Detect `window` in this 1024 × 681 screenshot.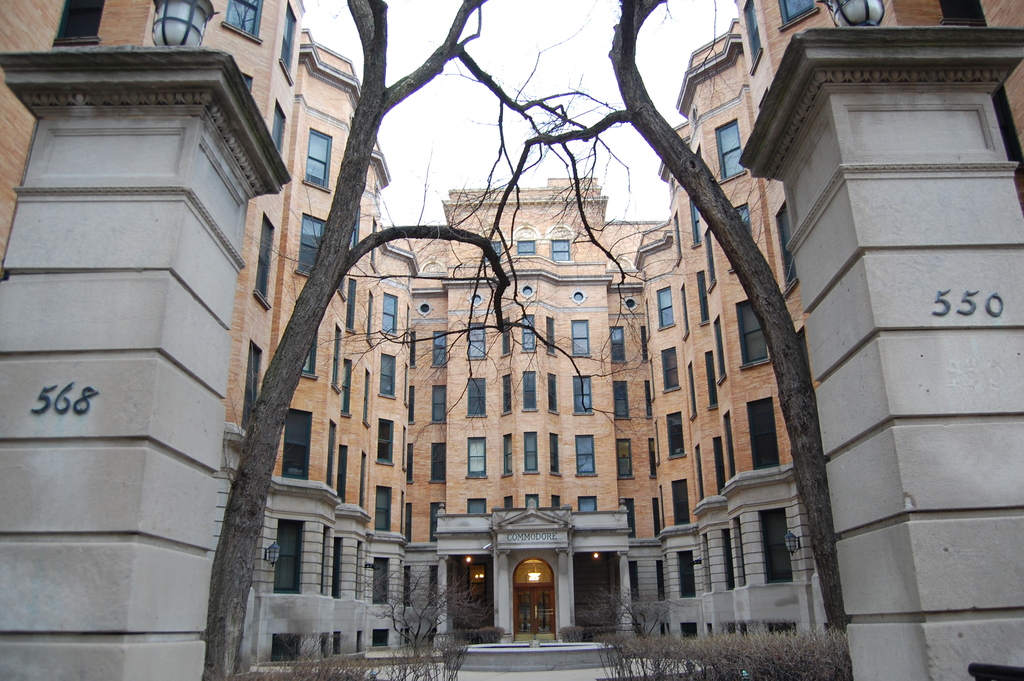
Detection: pyautogui.locateOnScreen(577, 434, 594, 474).
